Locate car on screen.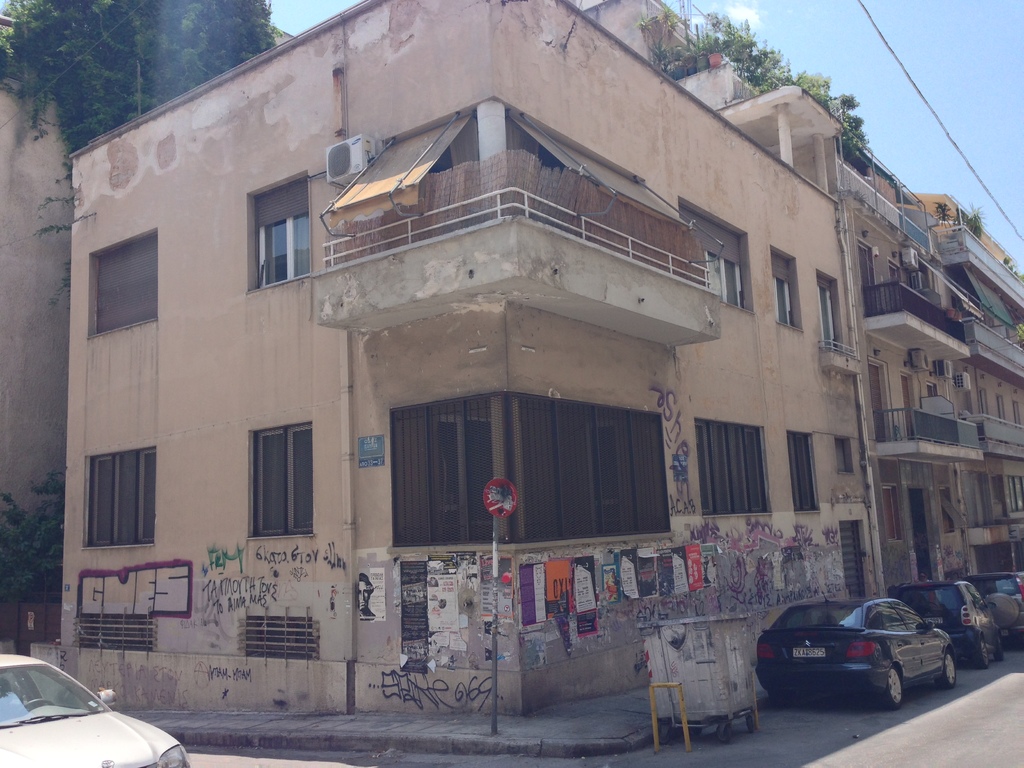
On screen at 757:600:965:717.
